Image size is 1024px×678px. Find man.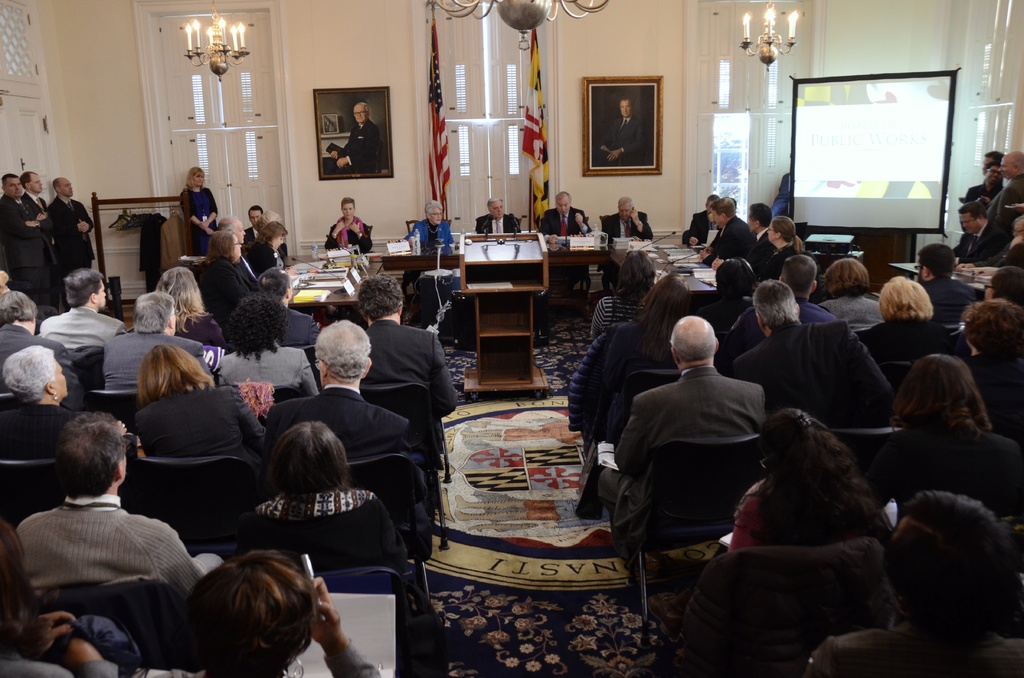
bbox=[729, 250, 839, 350].
